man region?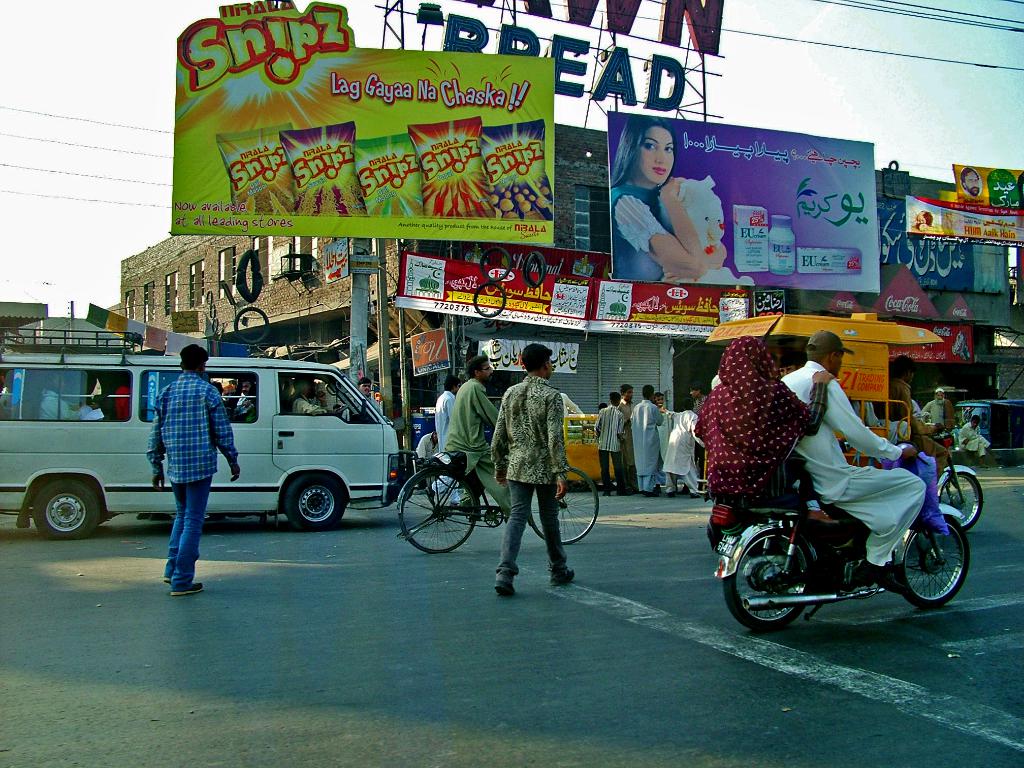
Rect(925, 388, 946, 421)
